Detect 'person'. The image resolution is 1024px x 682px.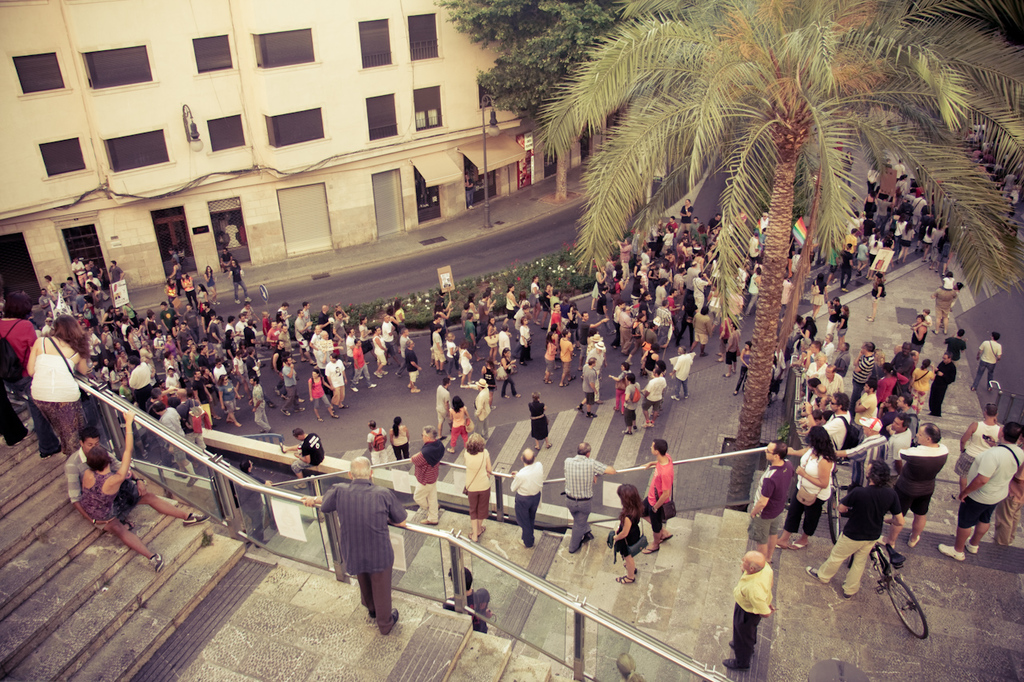
{"x1": 278, "y1": 428, "x2": 329, "y2": 497}.
